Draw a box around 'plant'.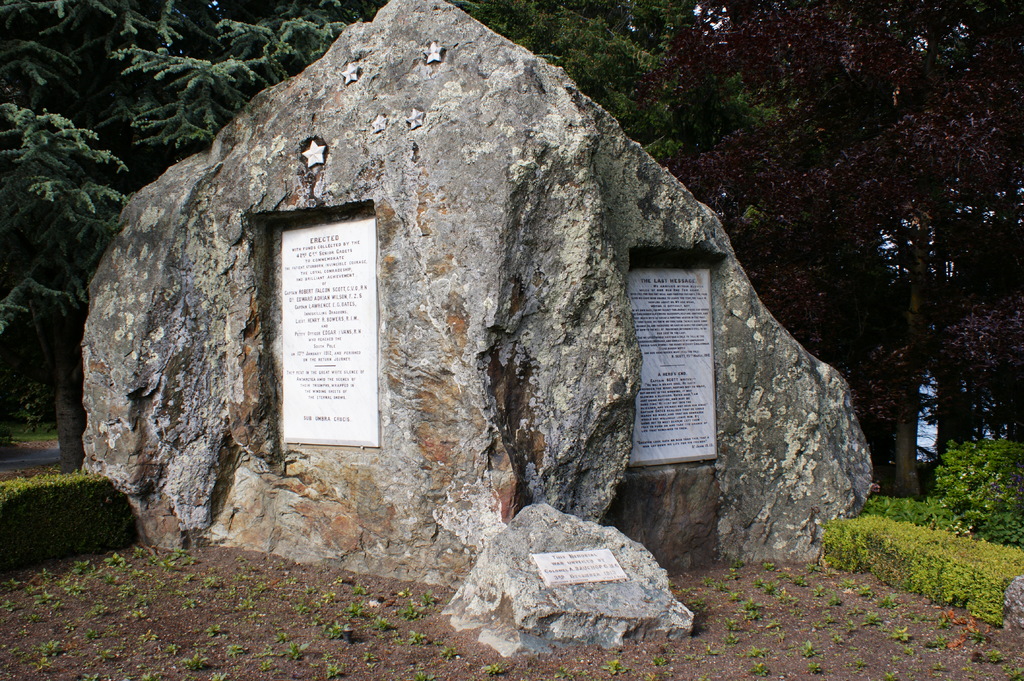
[left=166, top=545, right=185, bottom=555].
